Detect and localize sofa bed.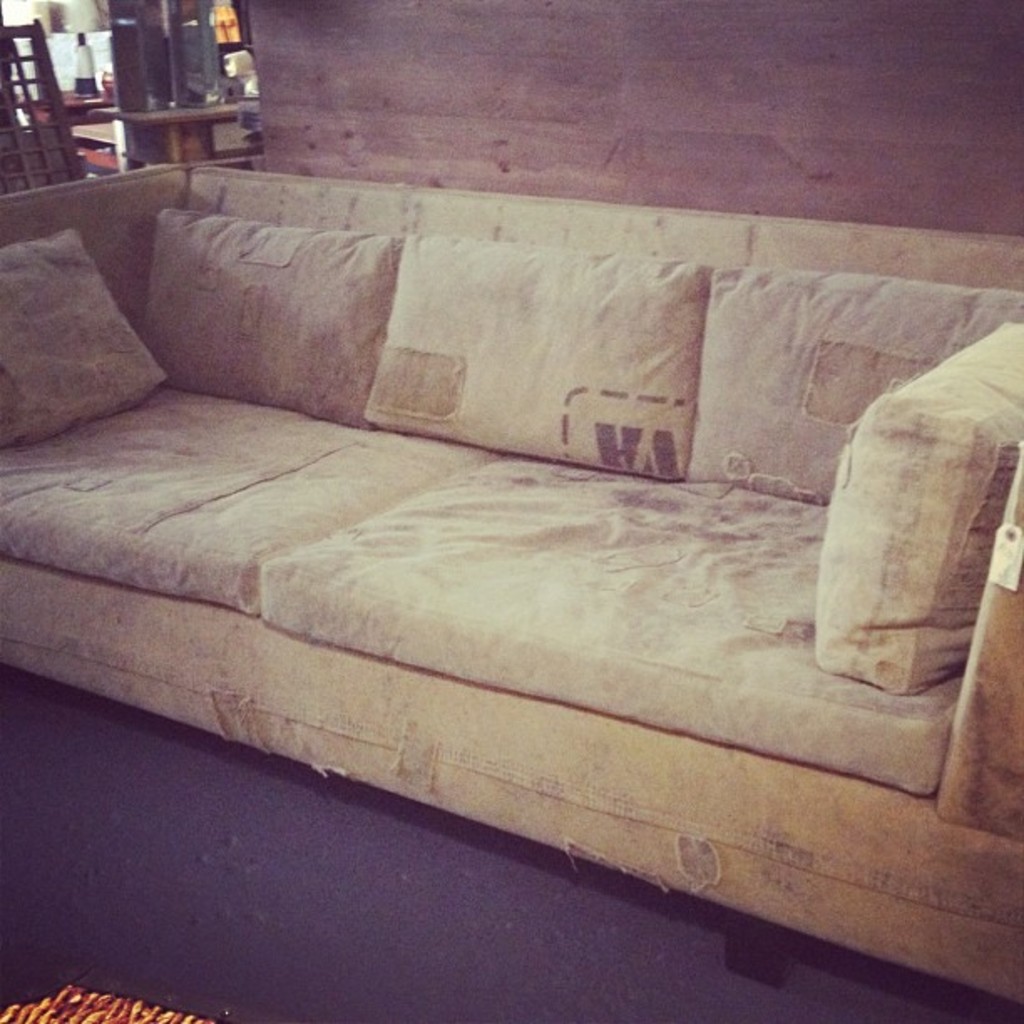
Localized at pyautogui.locateOnScreen(0, 167, 1022, 1021).
